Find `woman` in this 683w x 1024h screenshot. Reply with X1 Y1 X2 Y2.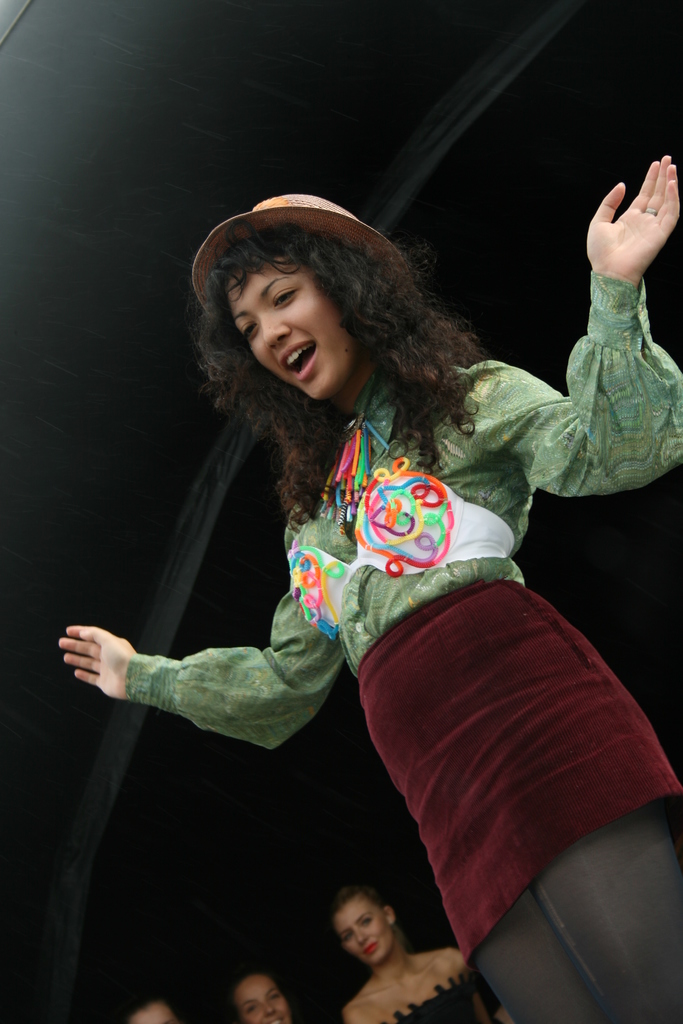
75 178 620 921.
